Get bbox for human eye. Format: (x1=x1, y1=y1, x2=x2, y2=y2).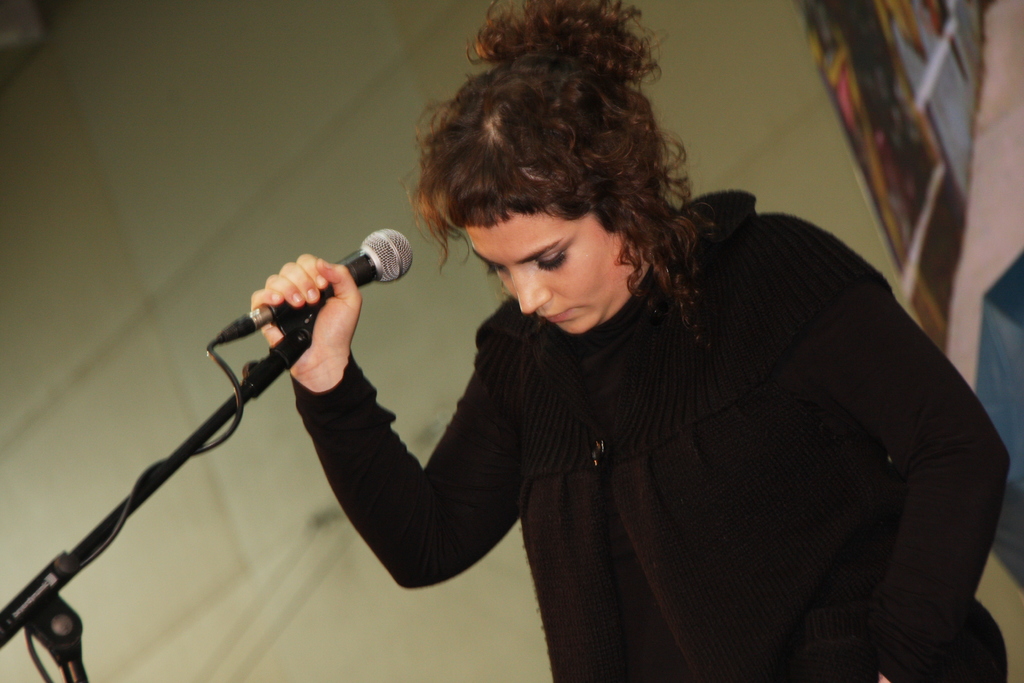
(x1=485, y1=264, x2=505, y2=277).
